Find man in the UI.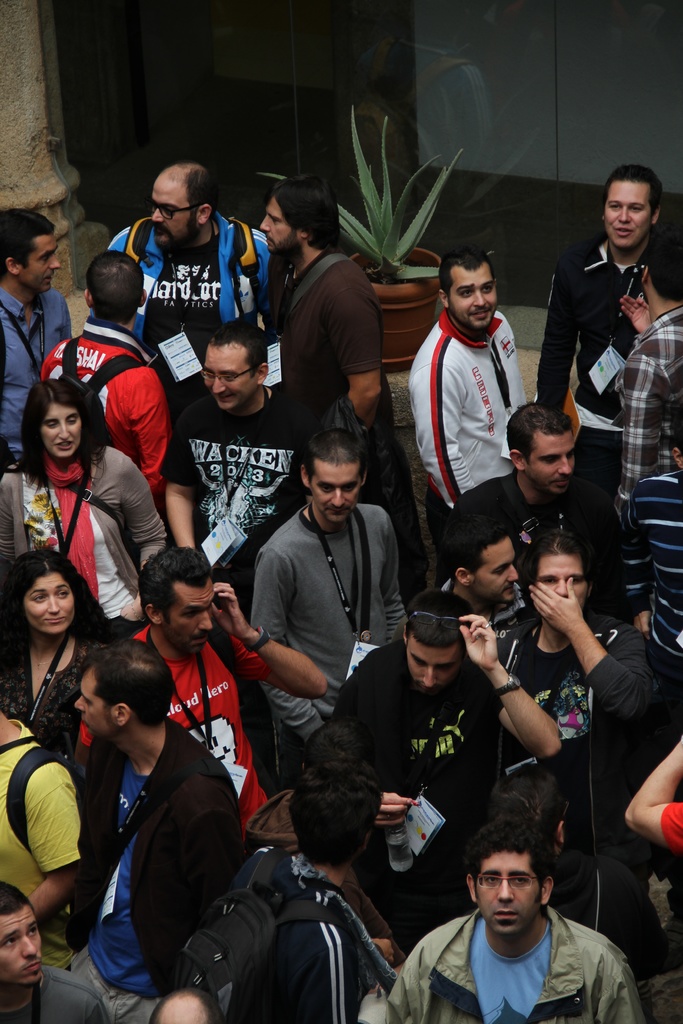
UI element at <box>0,196,76,487</box>.
